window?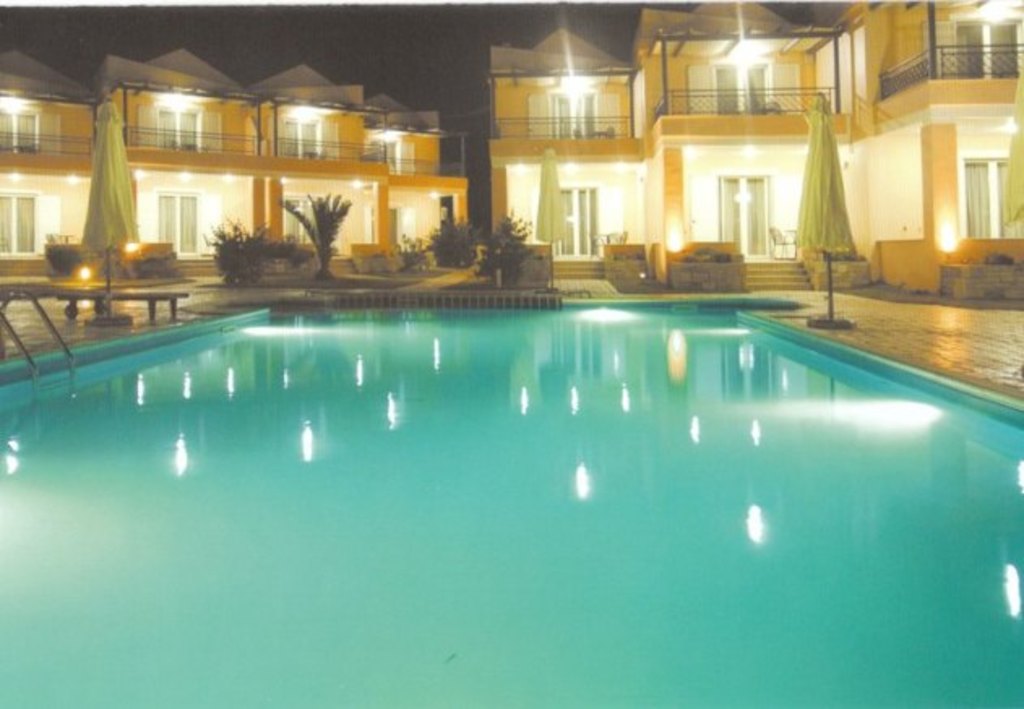
select_region(159, 196, 195, 256)
